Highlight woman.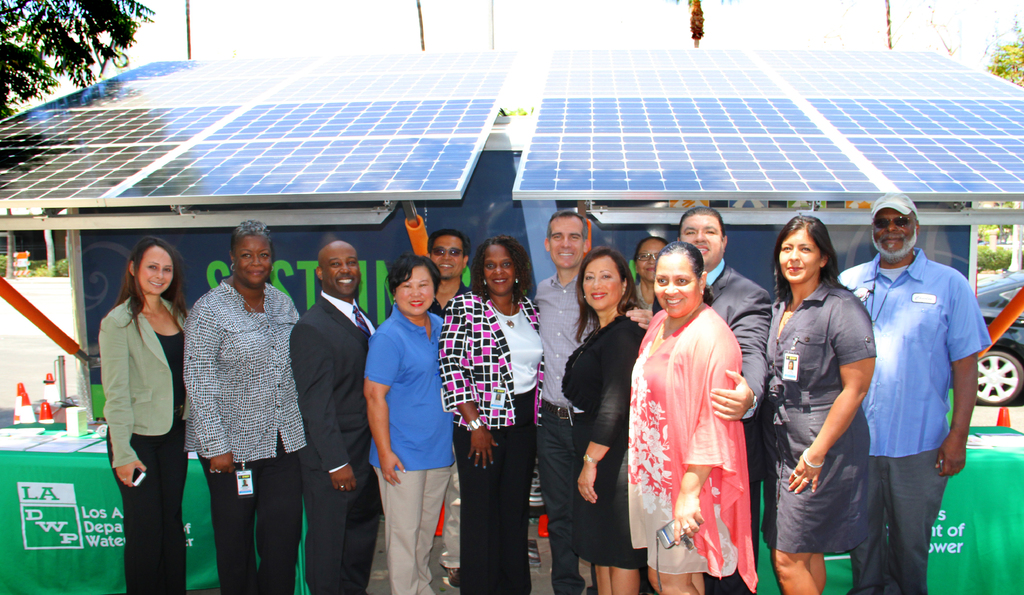
Highlighted region: (x1=560, y1=254, x2=653, y2=594).
